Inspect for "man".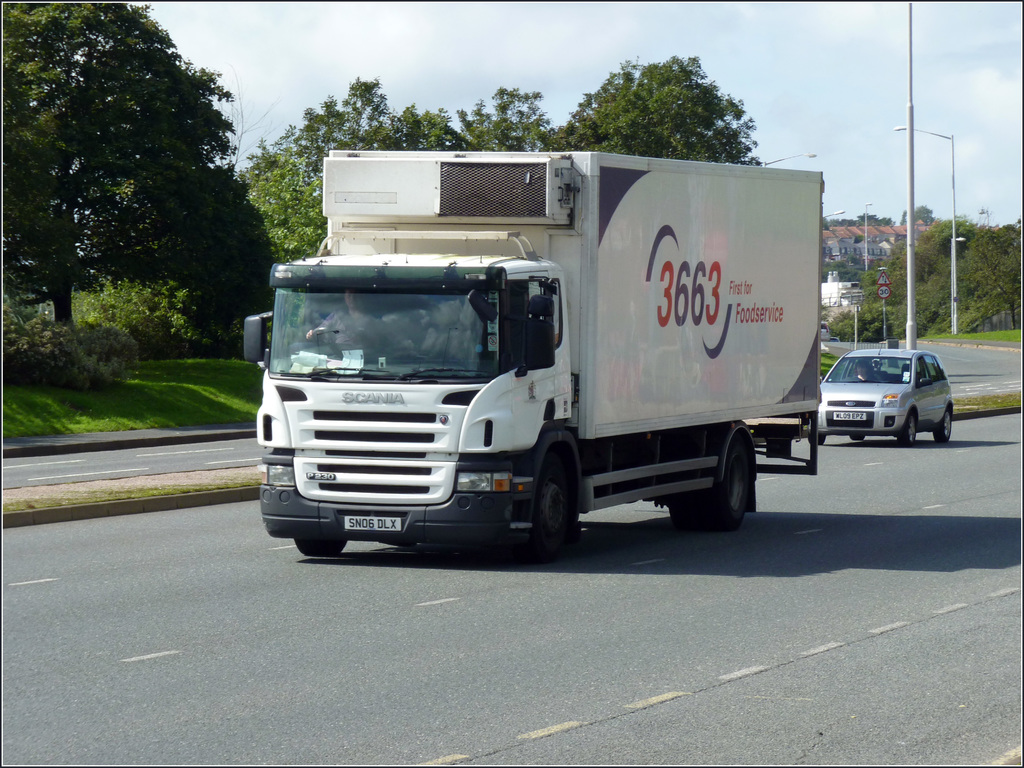
Inspection: x1=303 y1=293 x2=395 y2=362.
